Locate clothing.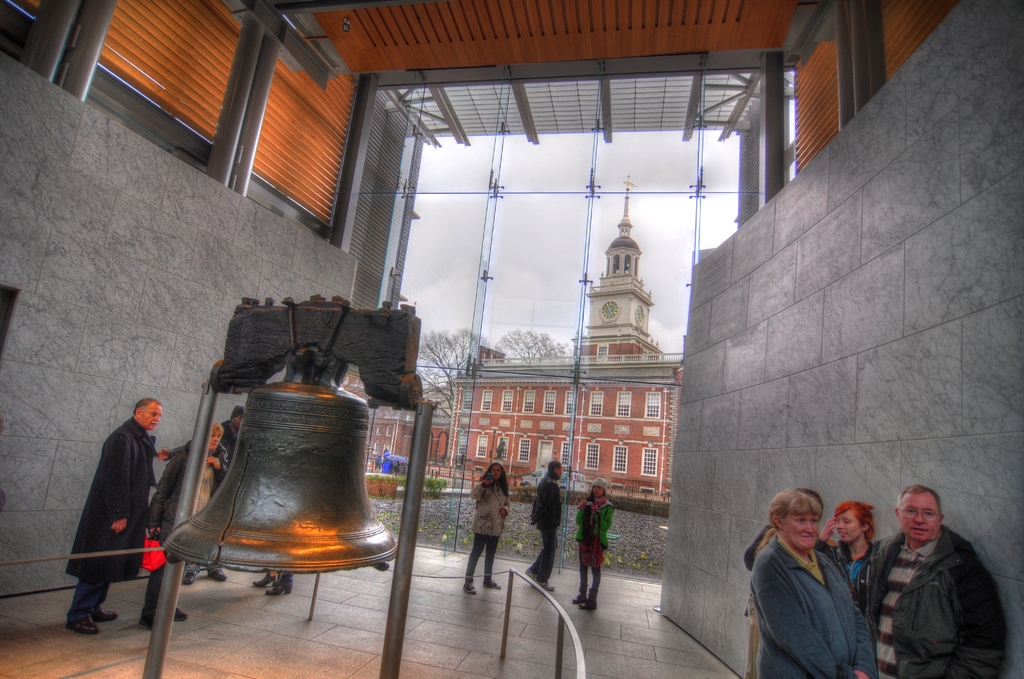
Bounding box: <region>521, 481, 563, 579</region>.
